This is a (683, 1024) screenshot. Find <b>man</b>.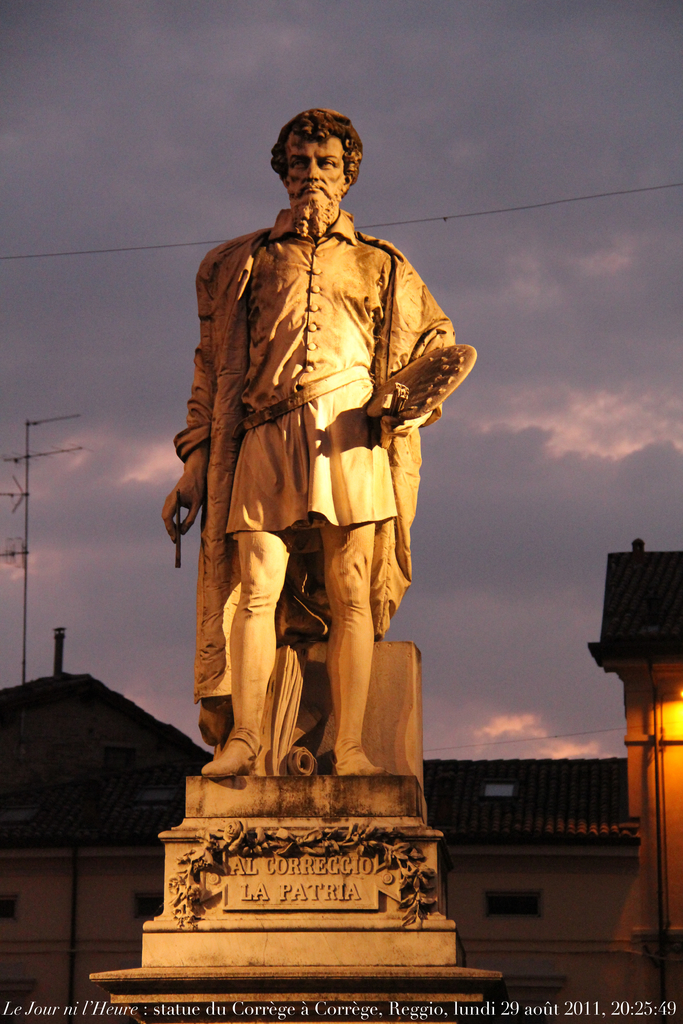
Bounding box: 174, 107, 488, 782.
